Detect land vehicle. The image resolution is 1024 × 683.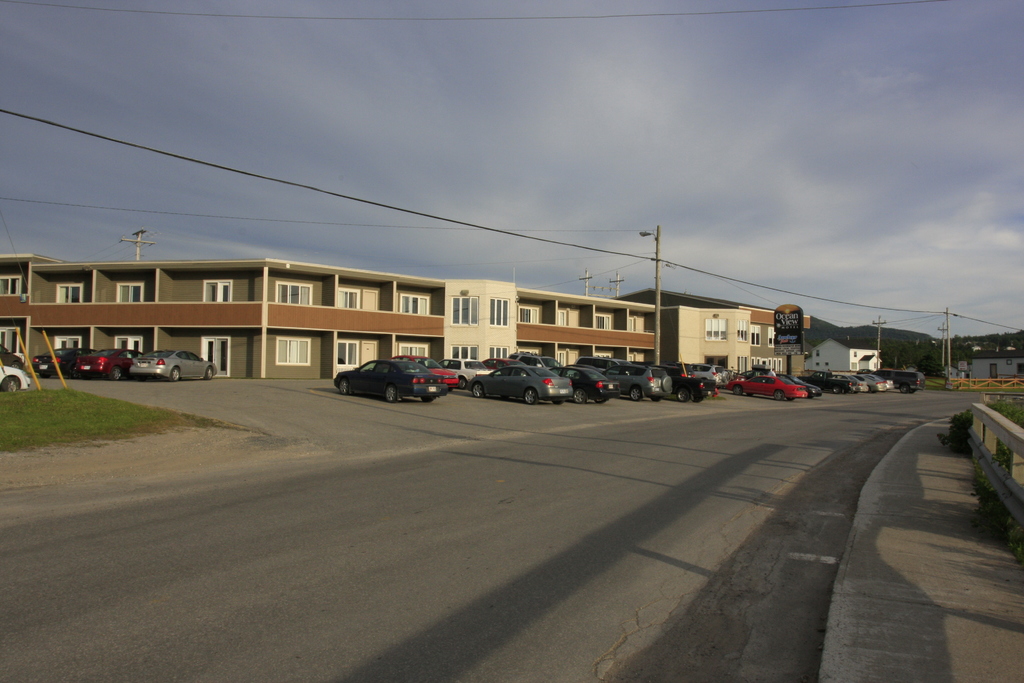
select_region(835, 373, 870, 393).
